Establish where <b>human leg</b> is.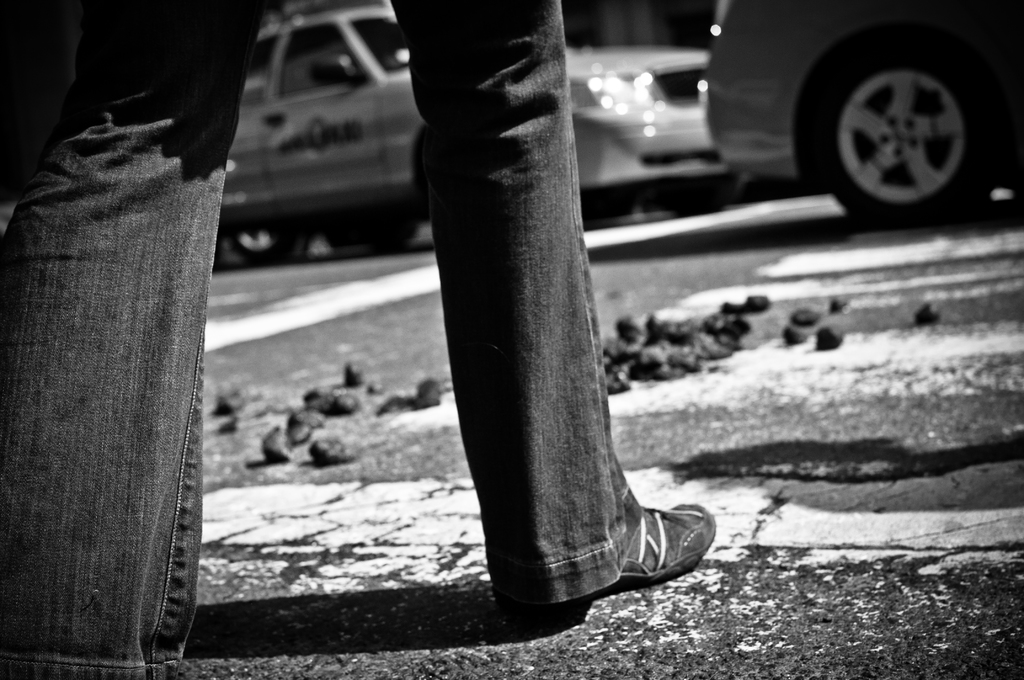
Established at x1=0 y1=0 x2=269 y2=679.
